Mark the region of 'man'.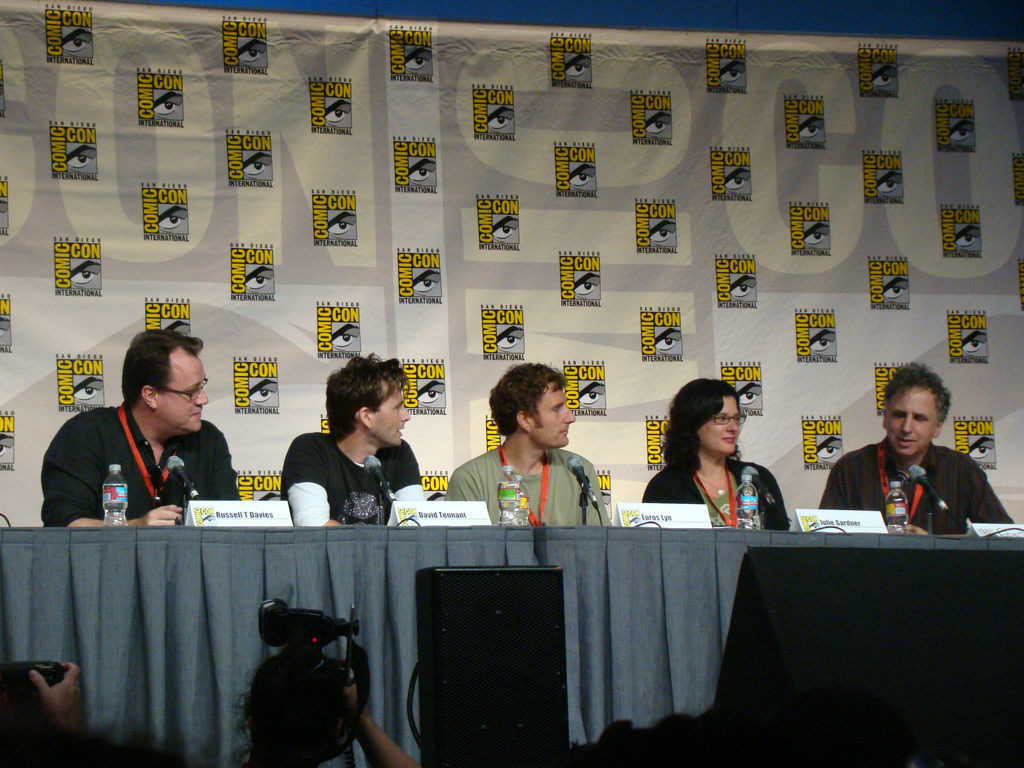
Region: pyautogui.locateOnScreen(822, 360, 1020, 531).
